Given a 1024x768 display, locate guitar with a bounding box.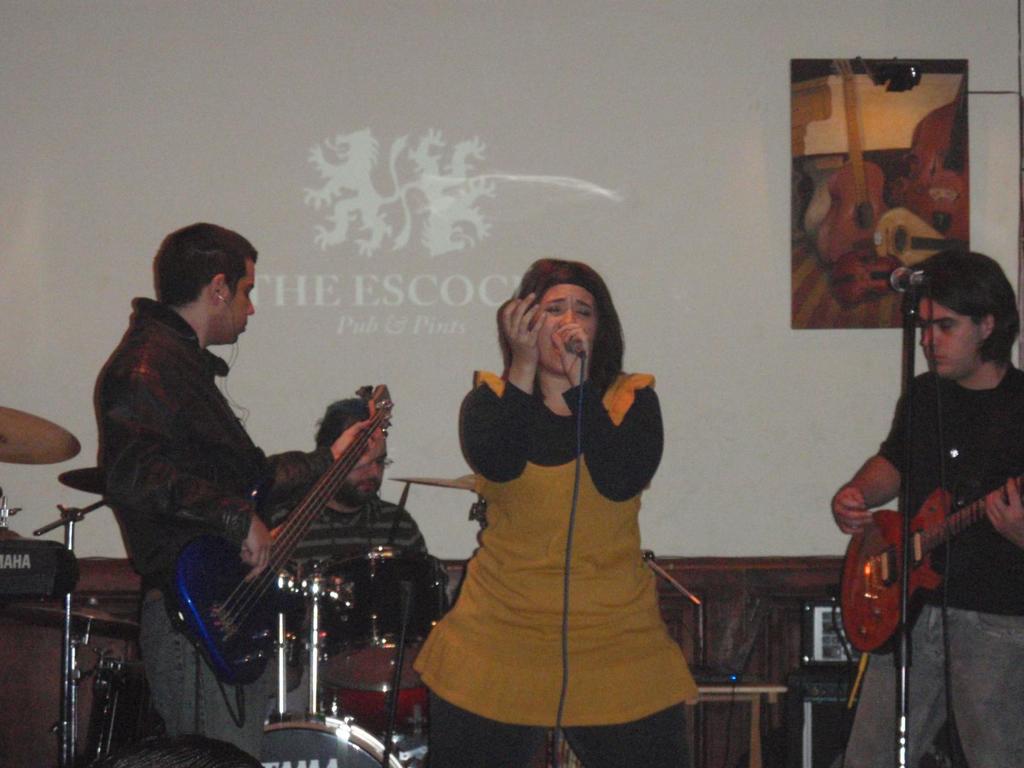
Located: box(833, 448, 1016, 643).
